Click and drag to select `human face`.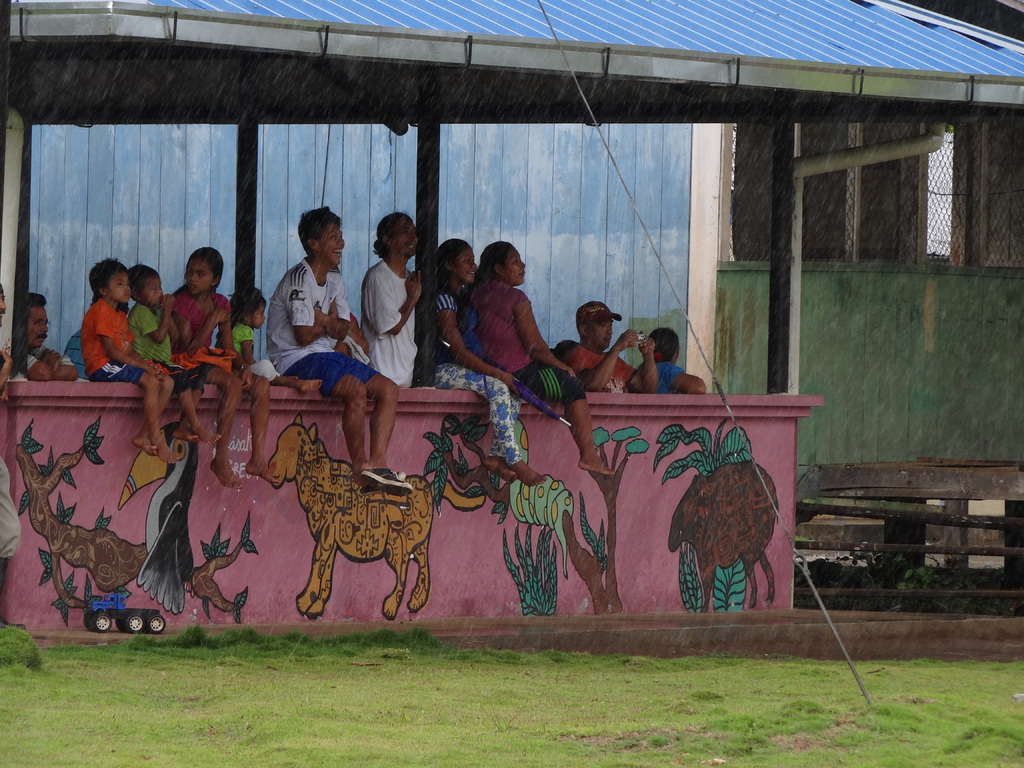
Selection: 317,214,348,275.
